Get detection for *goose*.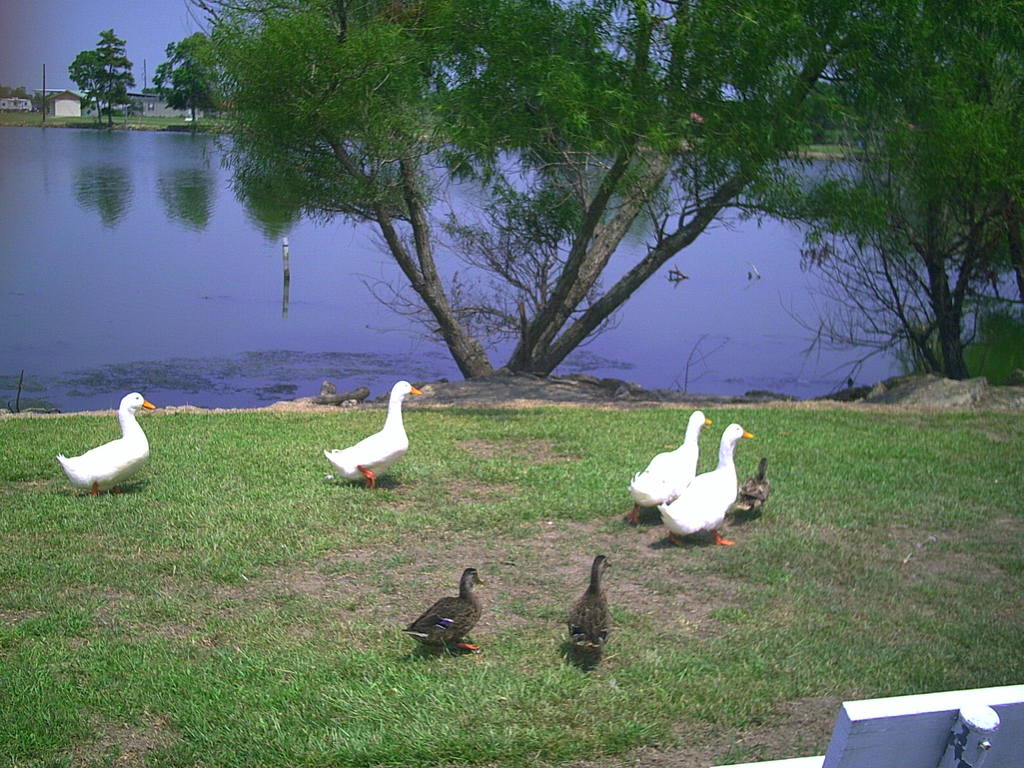
Detection: box=[568, 550, 616, 652].
